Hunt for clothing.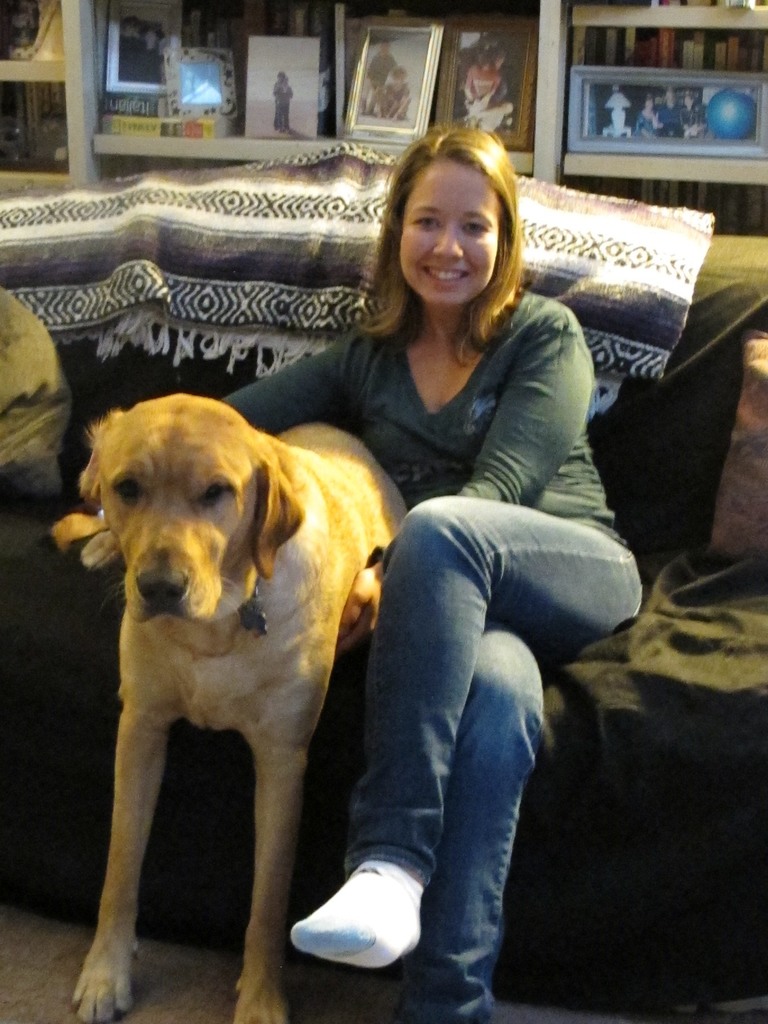
Hunted down at bbox(360, 48, 403, 116).
